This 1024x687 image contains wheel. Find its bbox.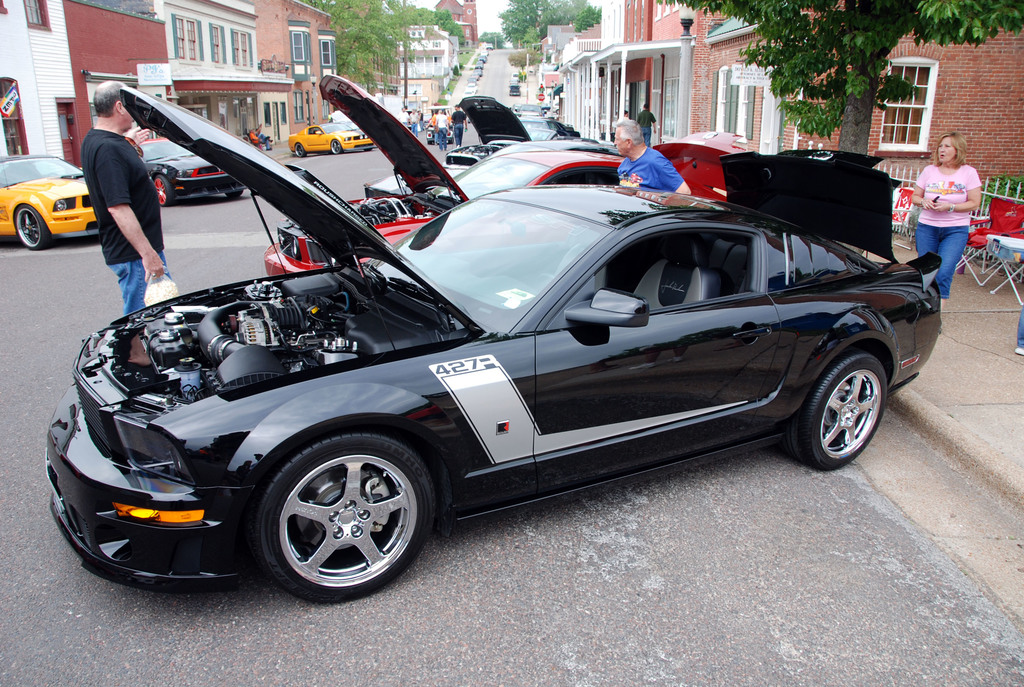
BBox(294, 143, 307, 154).
